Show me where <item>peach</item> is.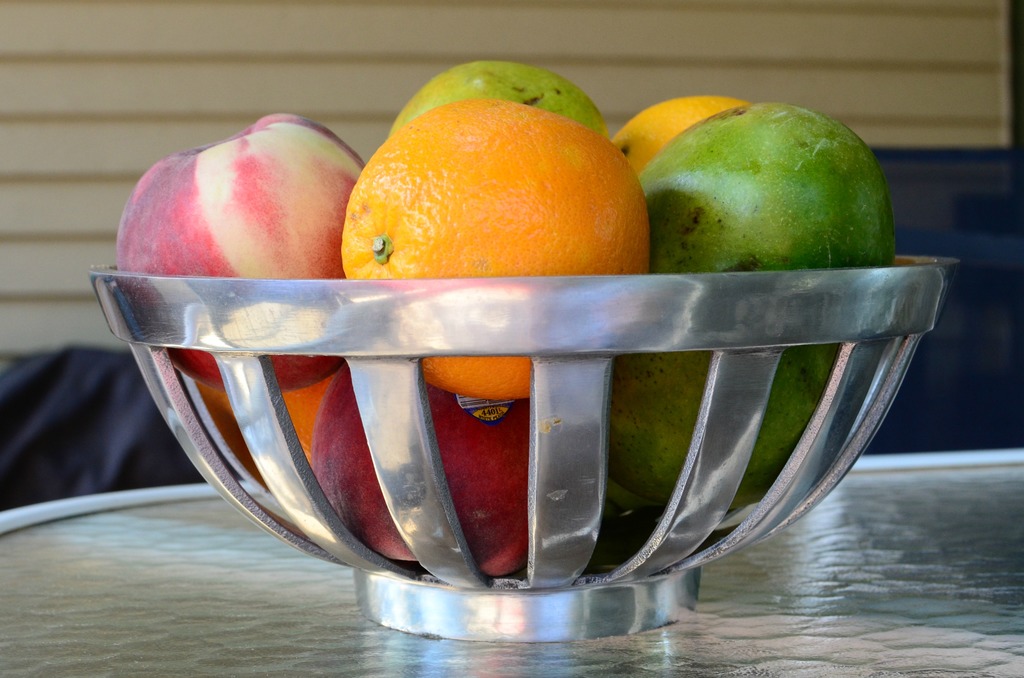
<item>peach</item> is at (312,369,529,580).
